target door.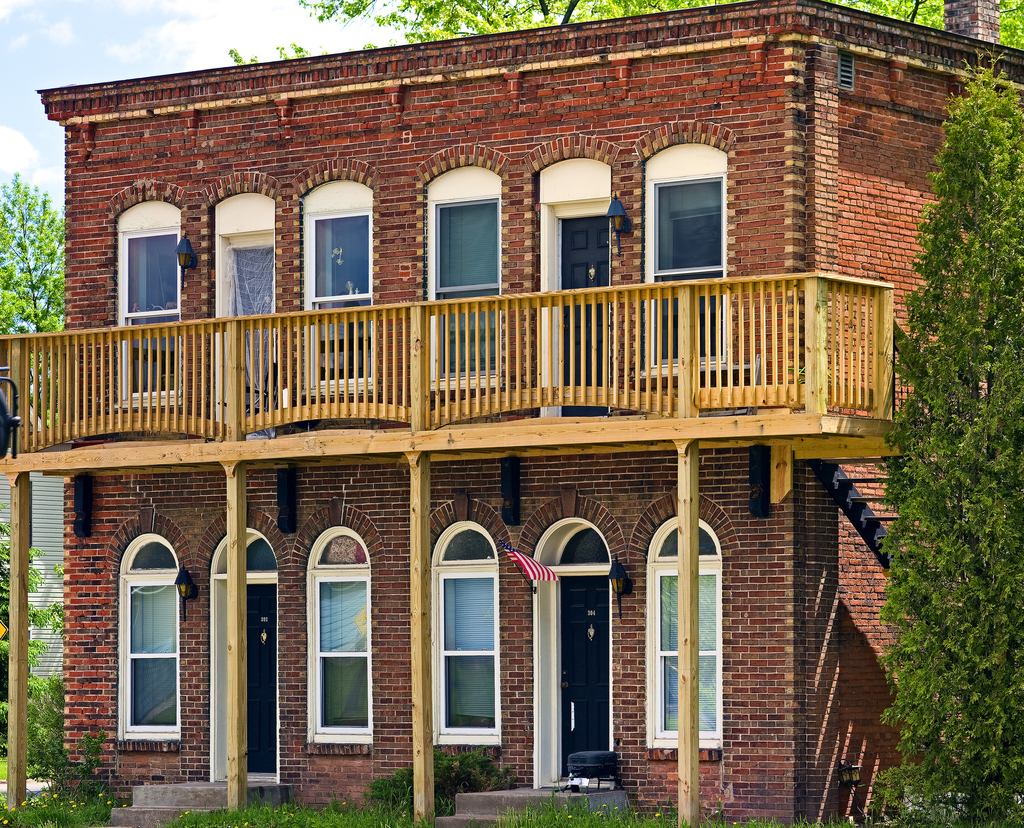
Target region: [x1=550, y1=211, x2=607, y2=422].
